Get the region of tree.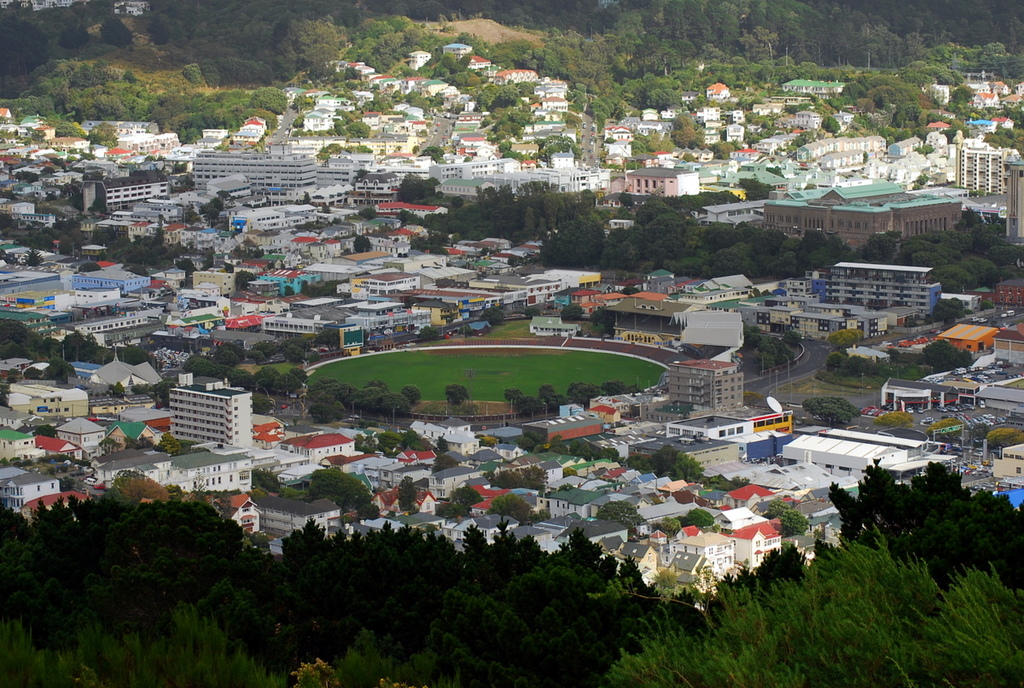
[995,264,1019,283].
